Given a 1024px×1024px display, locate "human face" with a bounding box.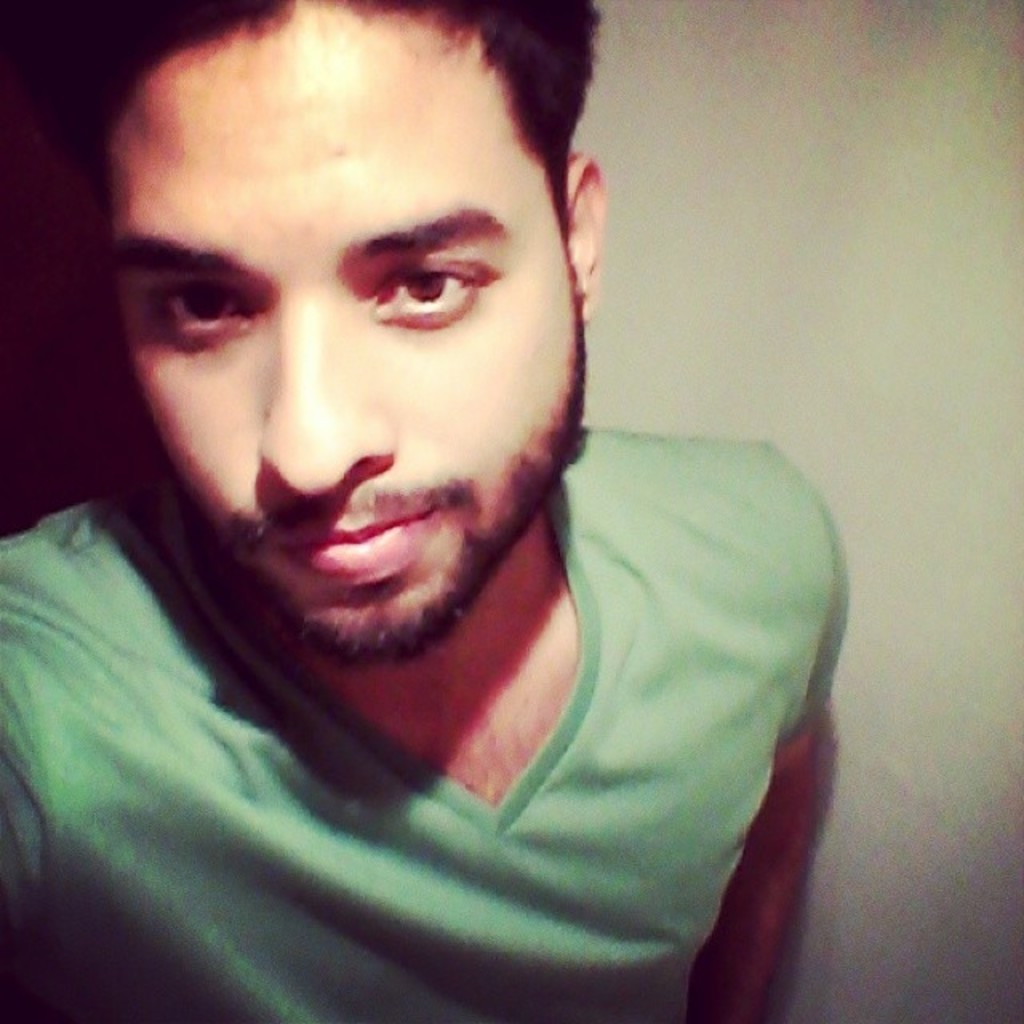
Located: 109,0,592,658.
